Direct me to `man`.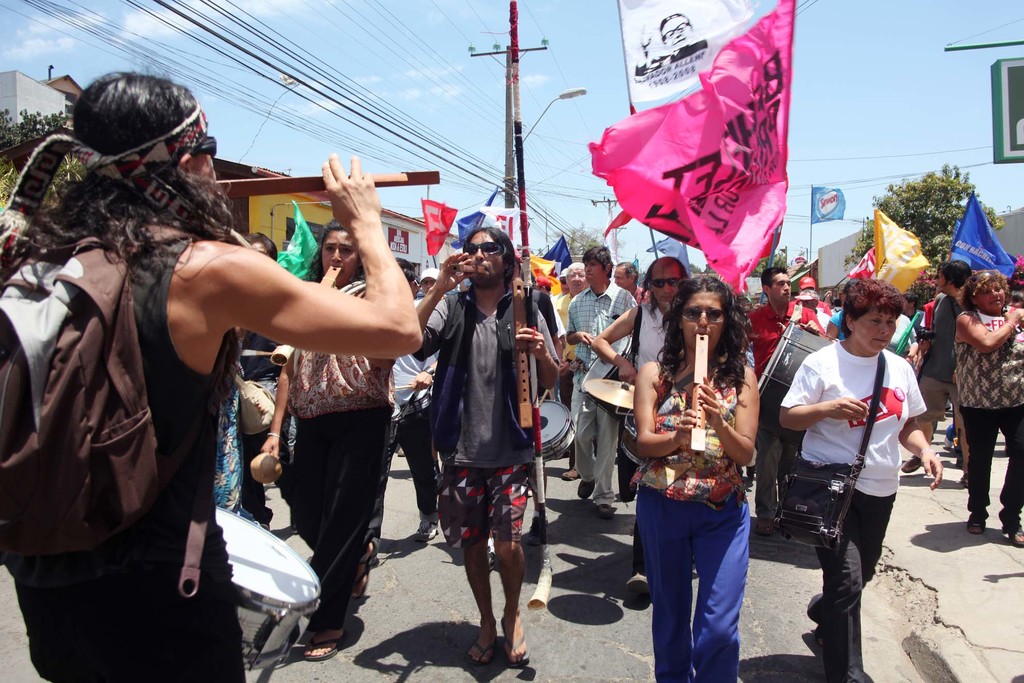
Direction: bbox=[797, 289, 831, 325].
